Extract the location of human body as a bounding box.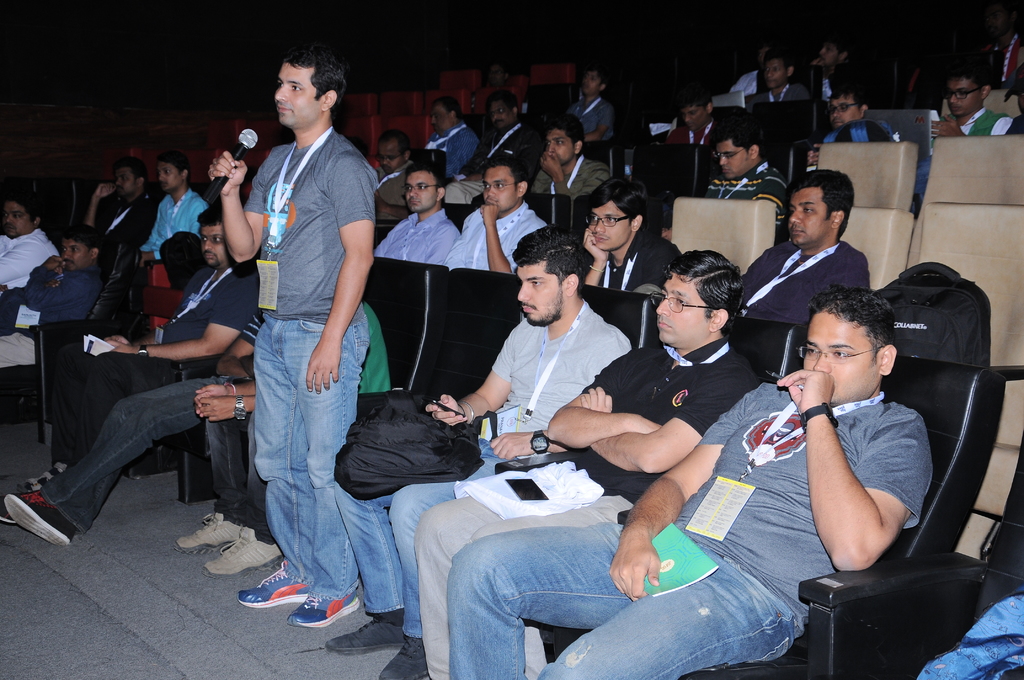
<region>20, 254, 262, 500</region>.
